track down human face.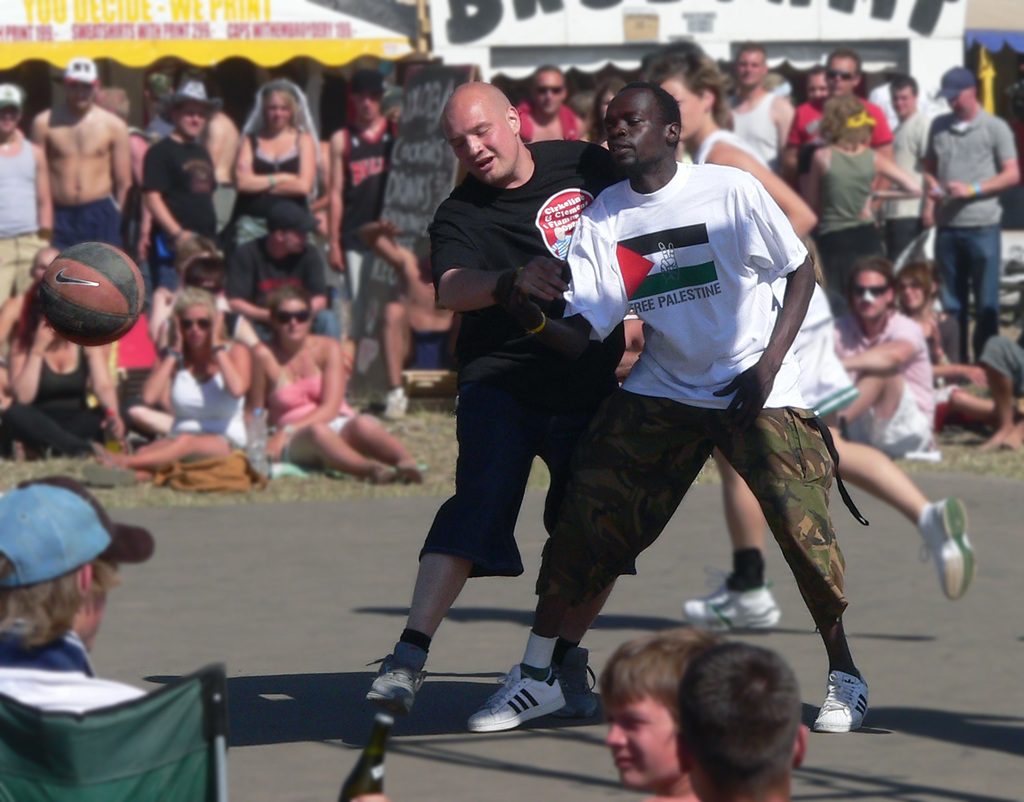
Tracked to rect(851, 269, 887, 319).
